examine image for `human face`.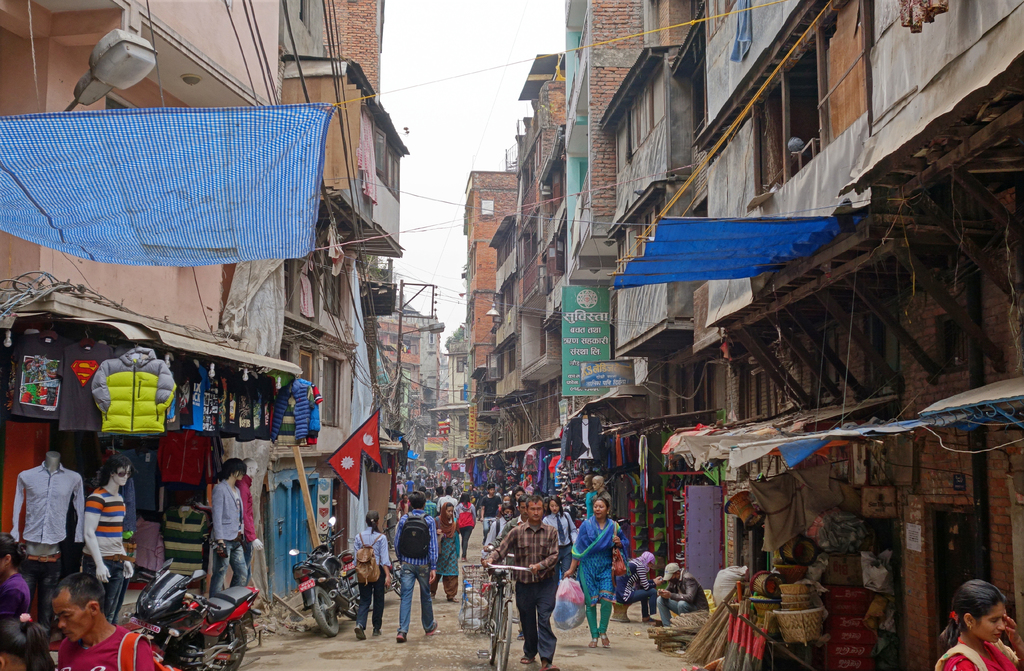
Examination result: {"left": 228, "top": 464, "right": 247, "bottom": 493}.
